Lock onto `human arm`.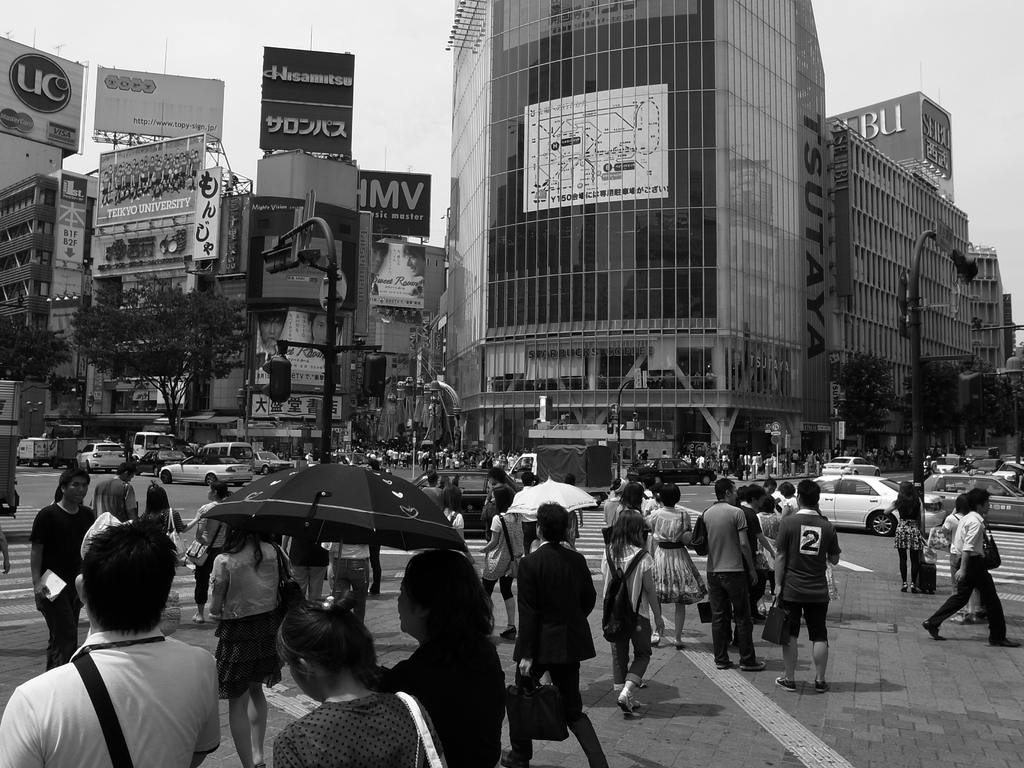
Locked: select_region(643, 555, 669, 641).
